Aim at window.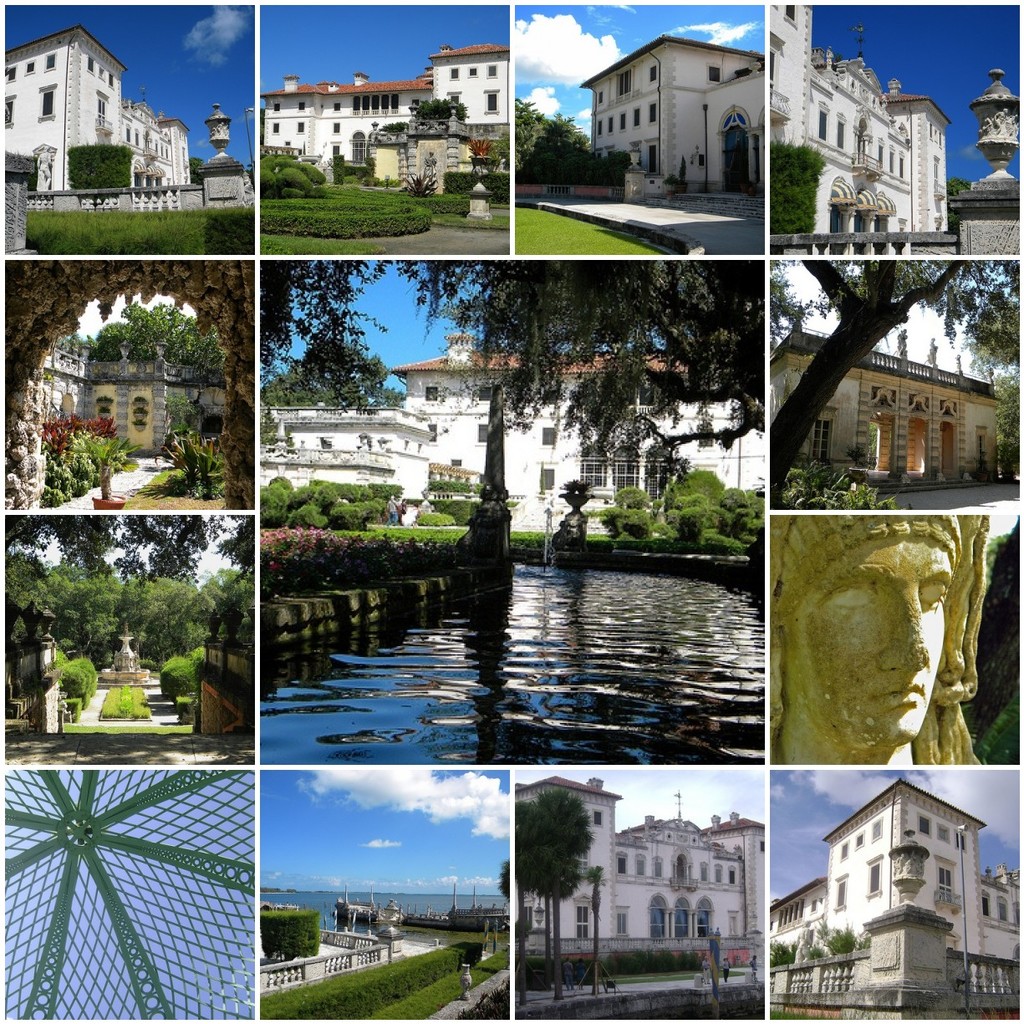
Aimed at box=[833, 877, 848, 907].
